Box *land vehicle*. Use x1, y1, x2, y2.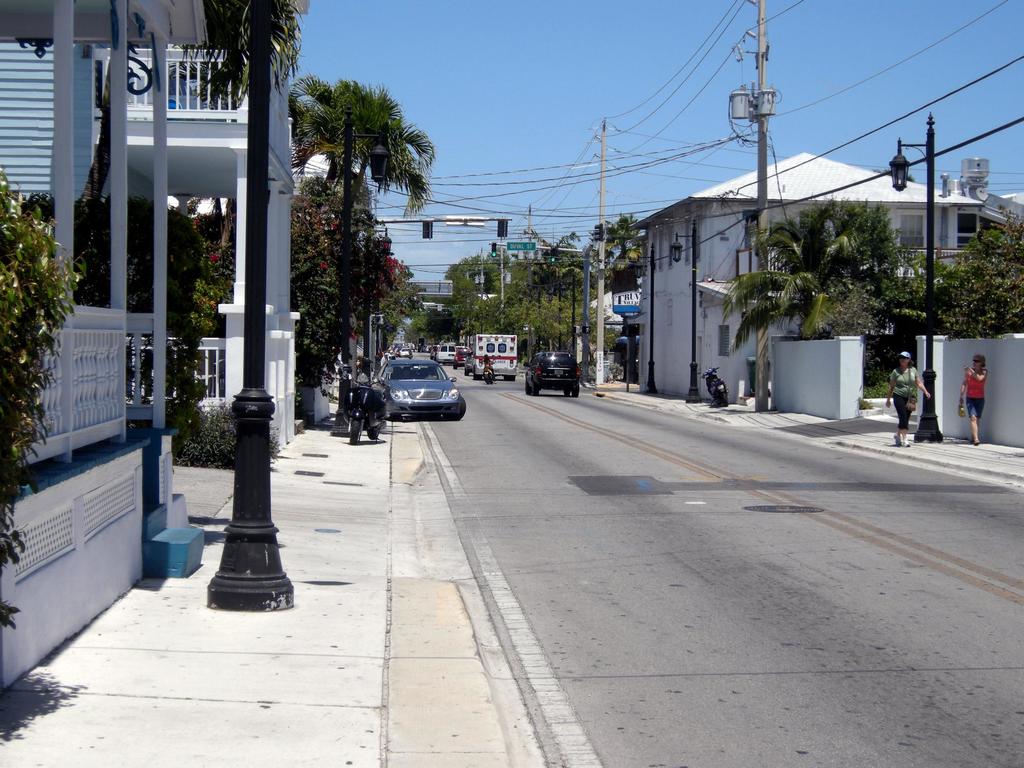
390, 339, 417, 359.
